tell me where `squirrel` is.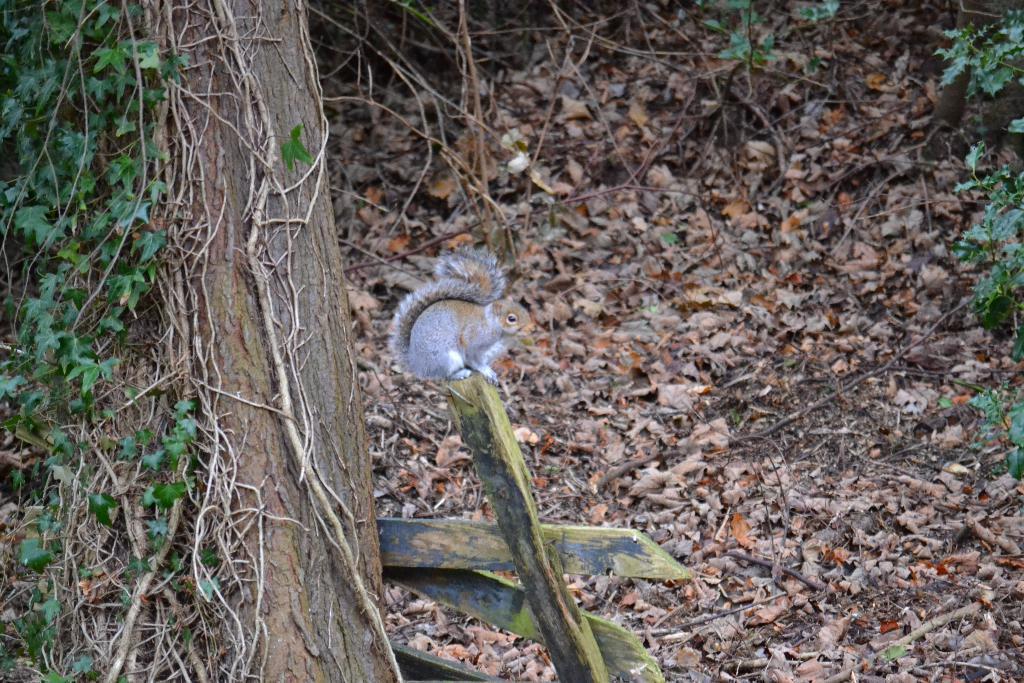
`squirrel` is at <bbox>384, 254, 531, 397</bbox>.
